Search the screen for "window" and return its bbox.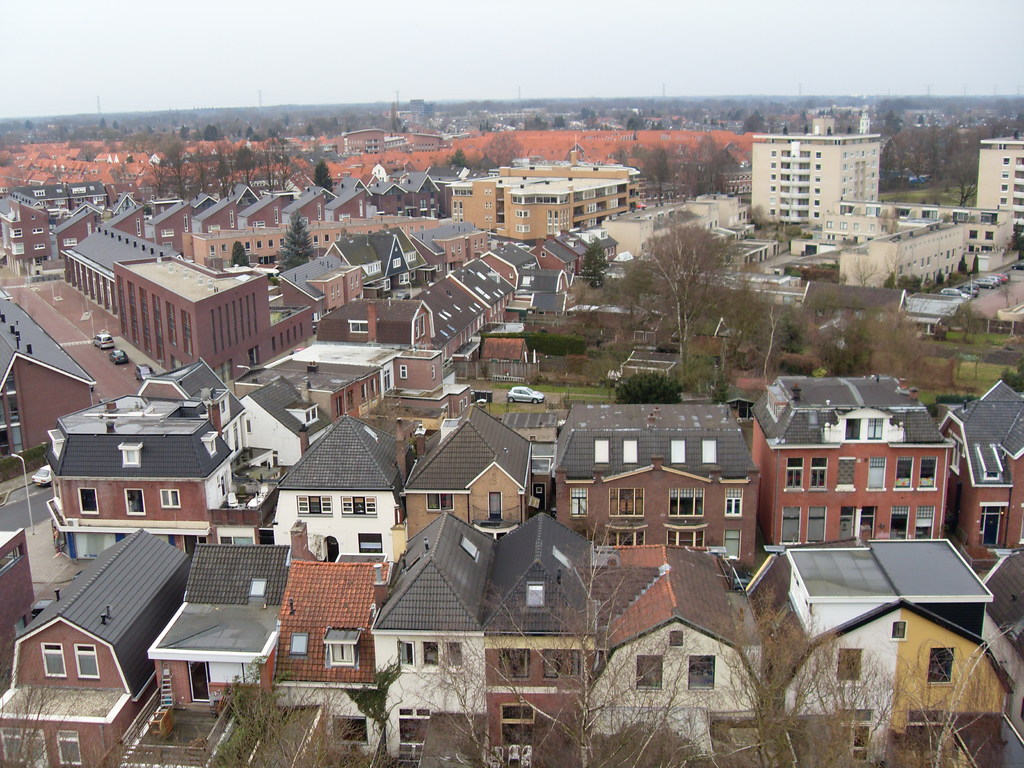
Found: 788,458,804,491.
